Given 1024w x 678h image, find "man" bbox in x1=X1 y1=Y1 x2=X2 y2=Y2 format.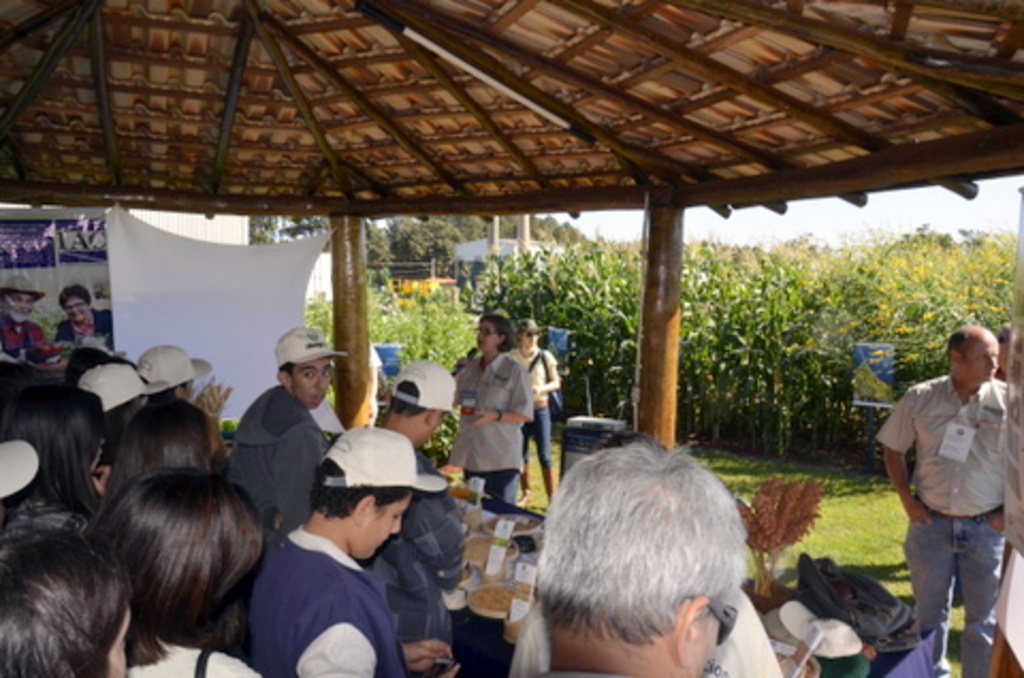
x1=531 y1=435 x2=753 y2=676.
